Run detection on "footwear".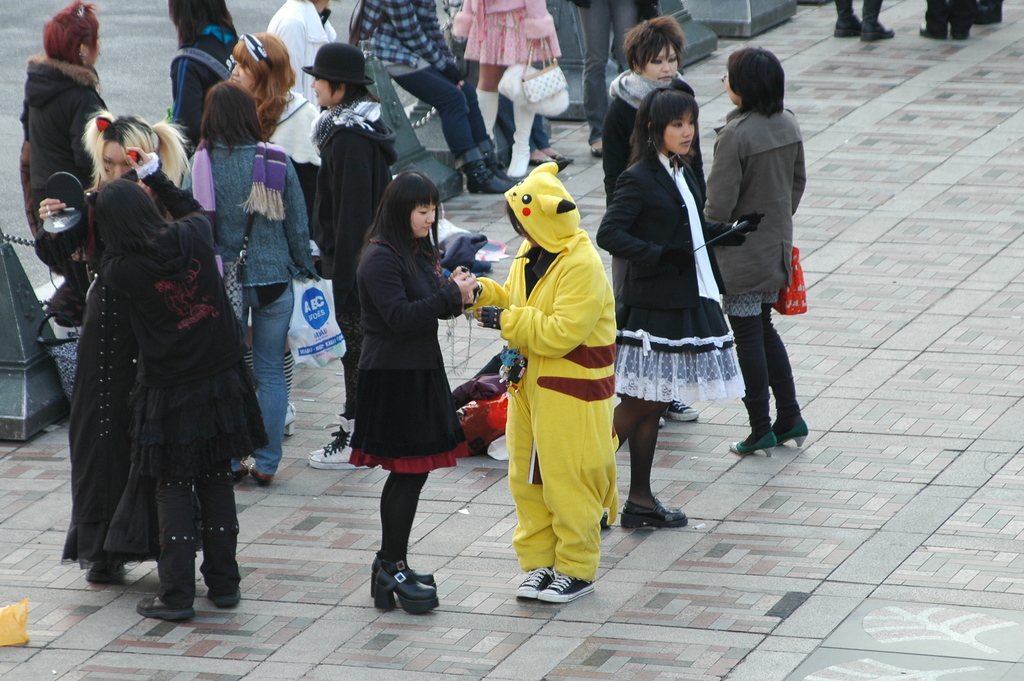
Result: box(508, 566, 559, 598).
